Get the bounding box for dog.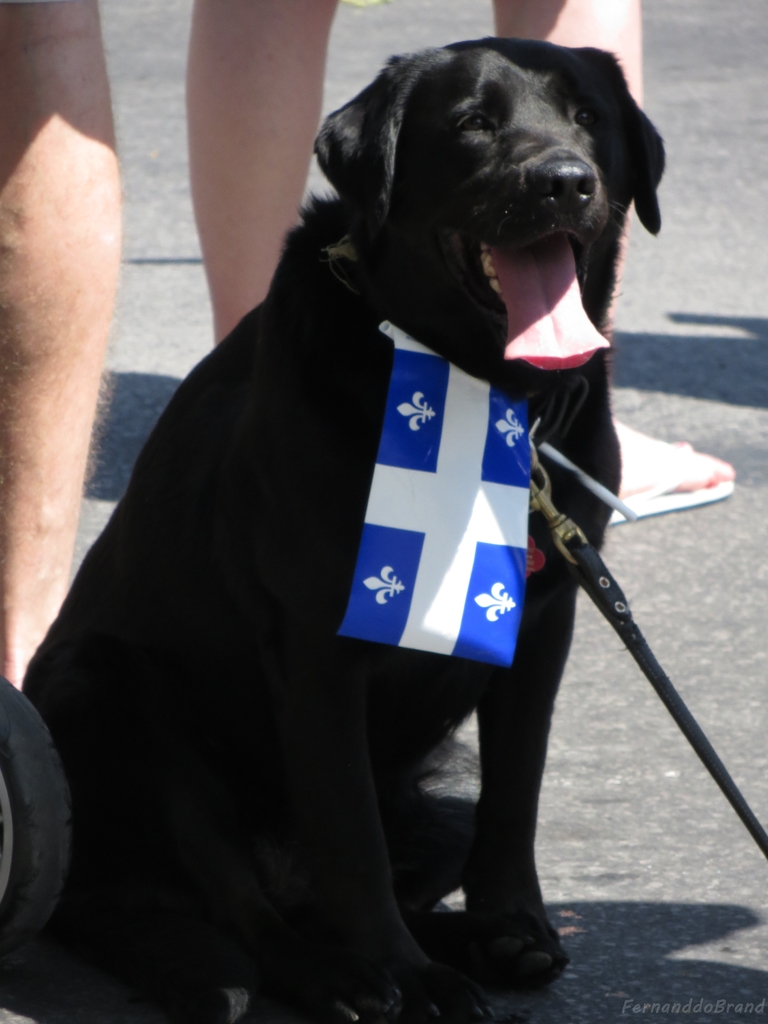
select_region(0, 35, 668, 1023).
